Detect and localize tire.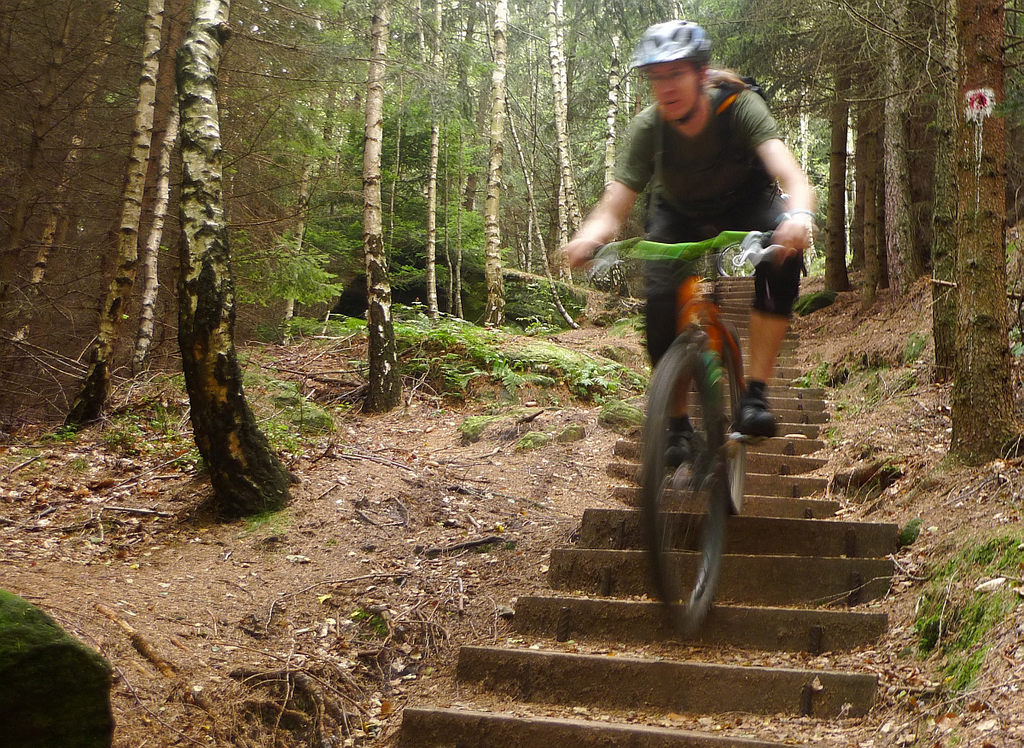
Localized at BBox(646, 327, 753, 640).
